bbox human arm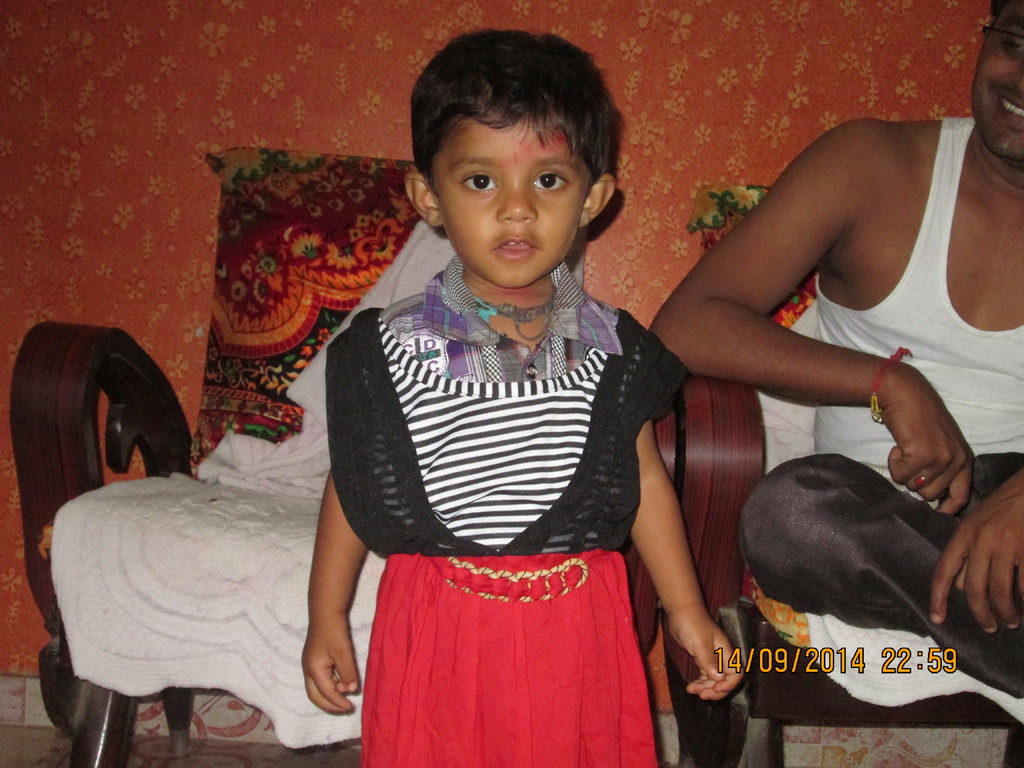
x1=611 y1=314 x2=748 y2=704
